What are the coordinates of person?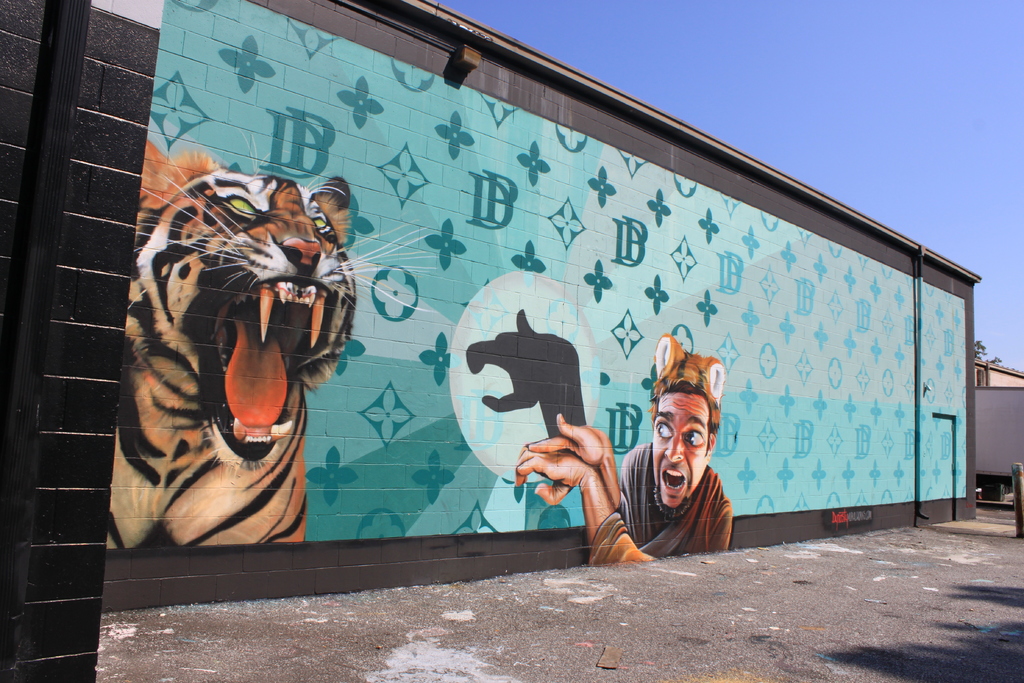
507 329 718 568.
